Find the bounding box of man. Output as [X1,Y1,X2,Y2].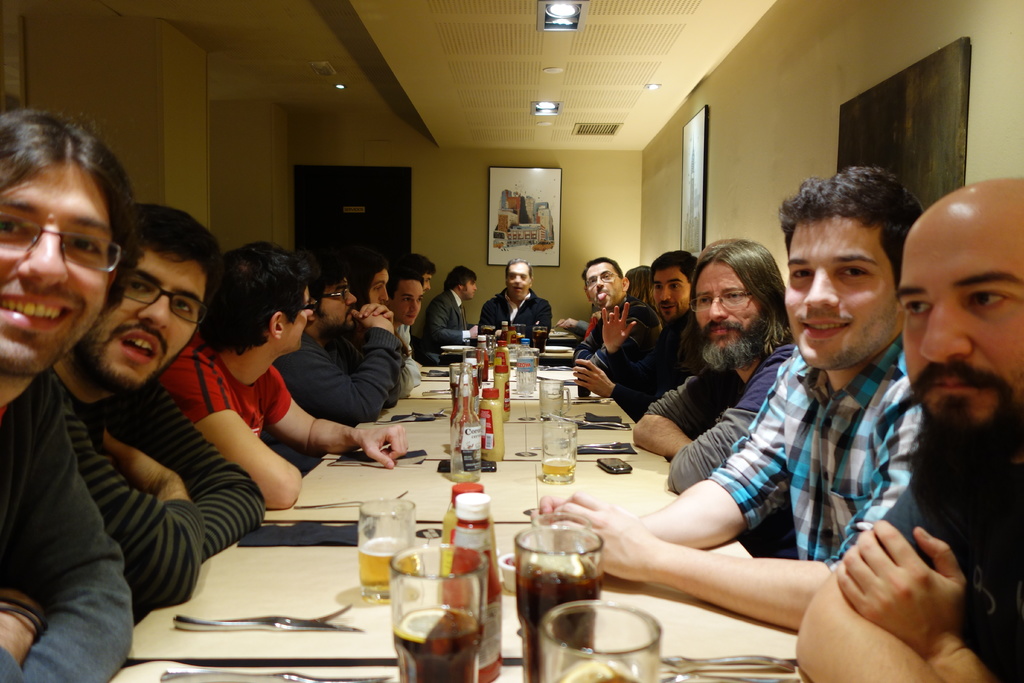
[51,201,267,627].
